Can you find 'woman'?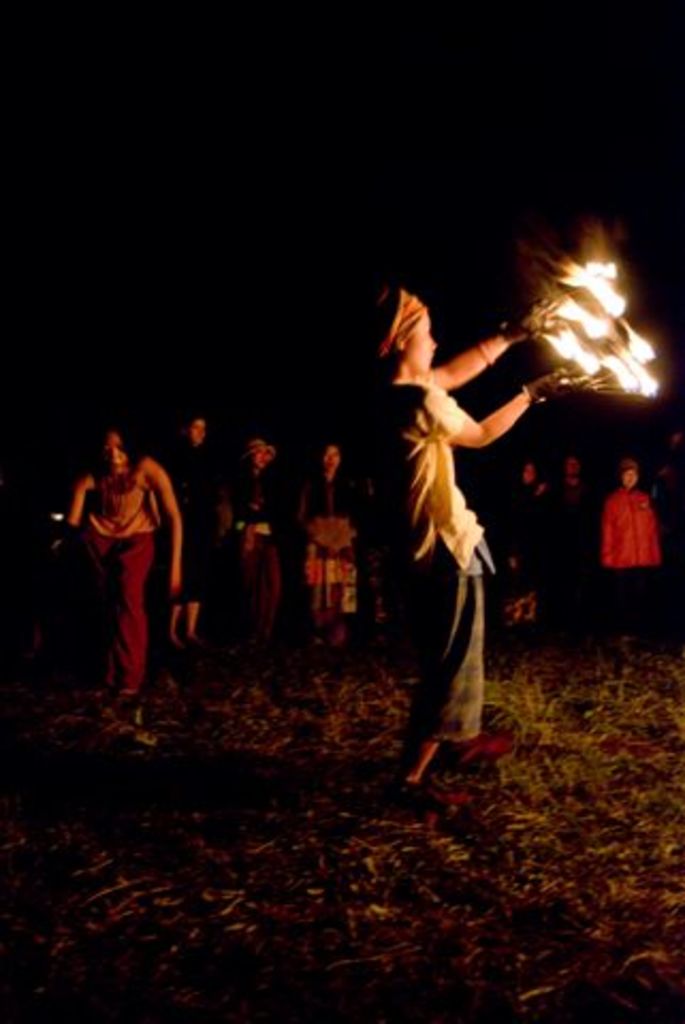
Yes, bounding box: box(297, 429, 367, 668).
